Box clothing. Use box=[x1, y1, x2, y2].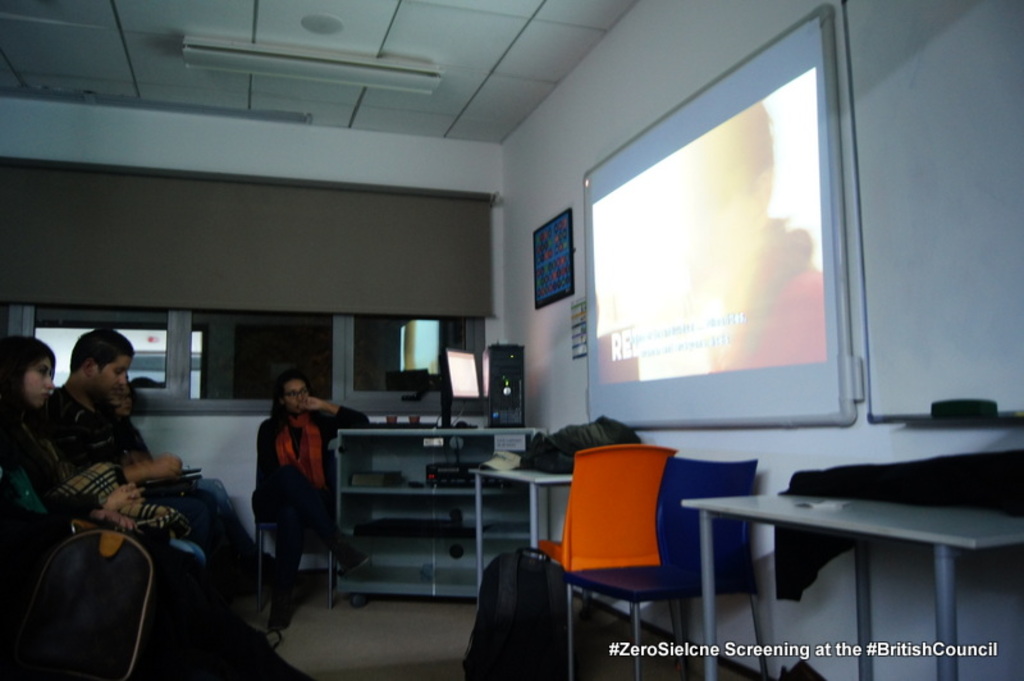
box=[47, 389, 145, 466].
